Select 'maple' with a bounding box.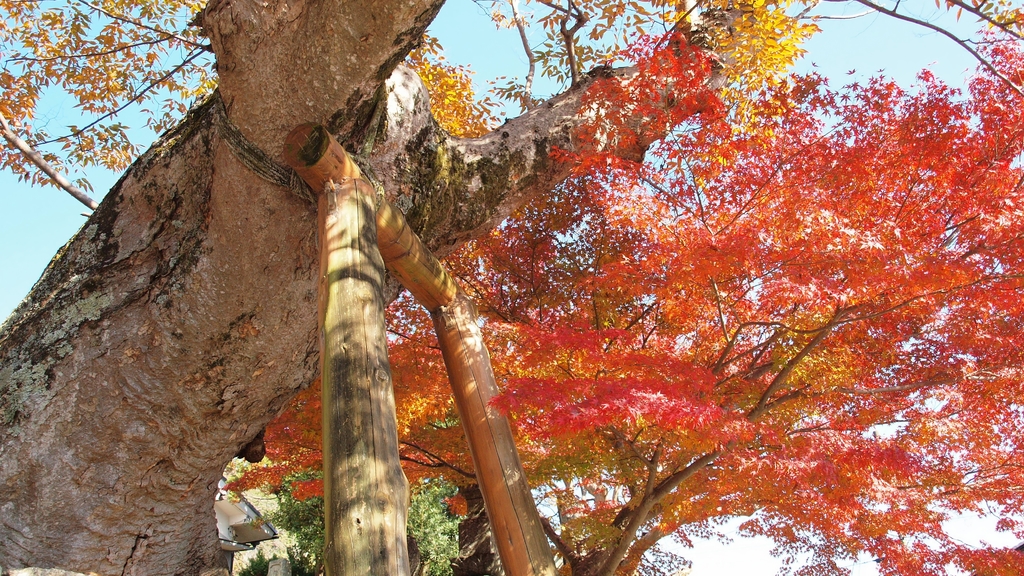
pyautogui.locateOnScreen(216, 16, 1023, 575).
